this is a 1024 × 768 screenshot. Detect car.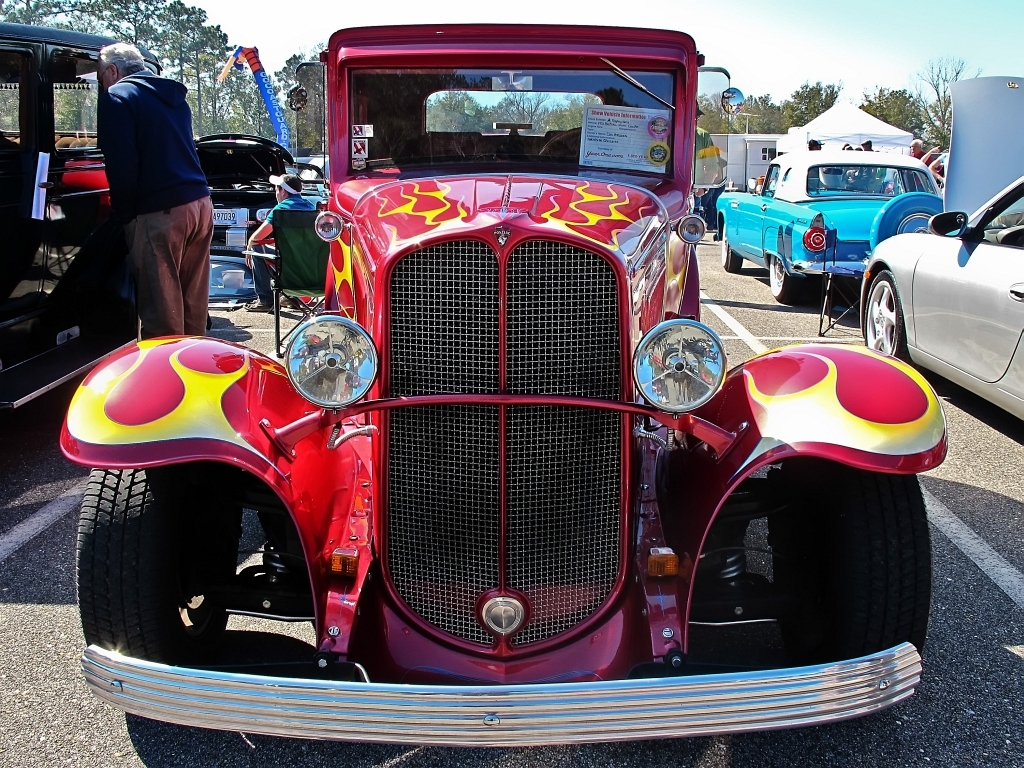
(x1=854, y1=174, x2=1023, y2=419).
